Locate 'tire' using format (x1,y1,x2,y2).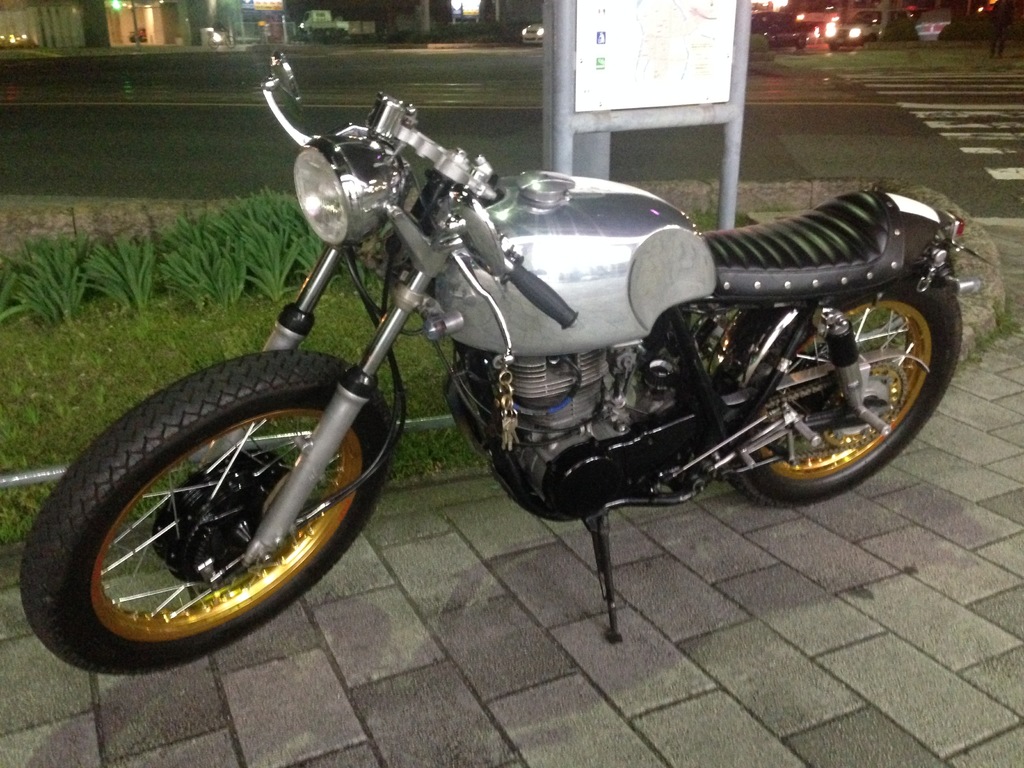
(44,349,383,653).
